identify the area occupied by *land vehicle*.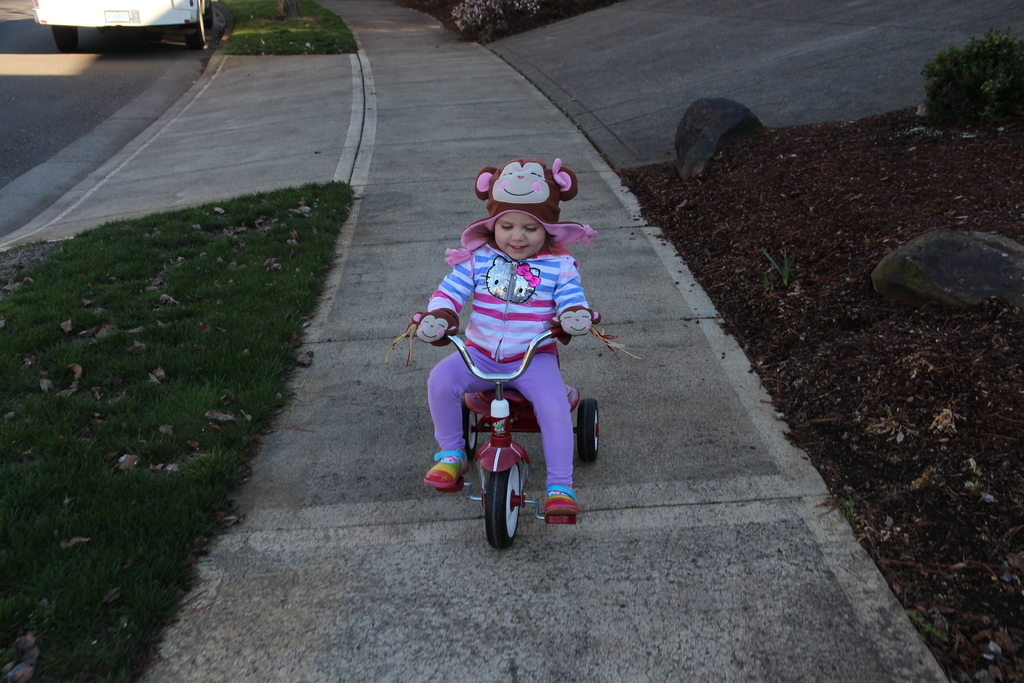
Area: bbox=[31, 0, 215, 51].
